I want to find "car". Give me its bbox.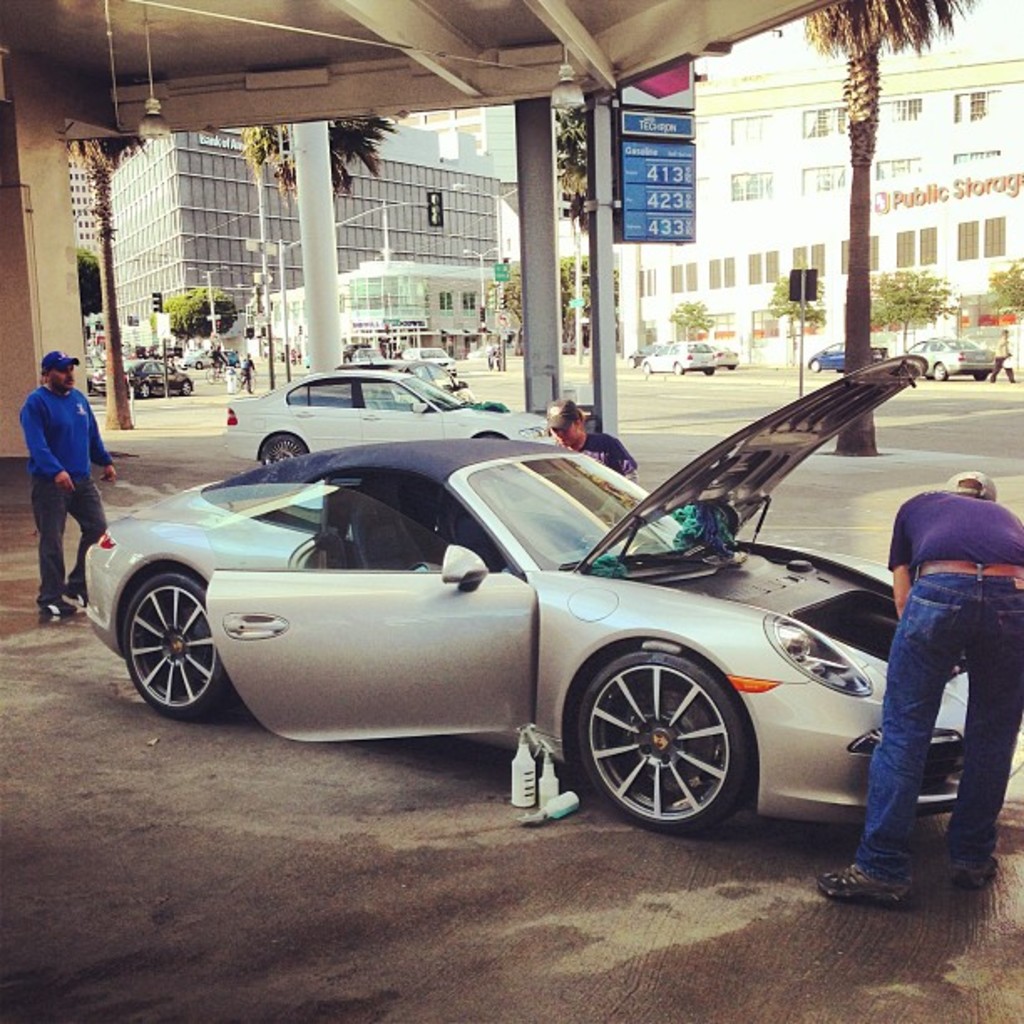
892 336 1004 381.
